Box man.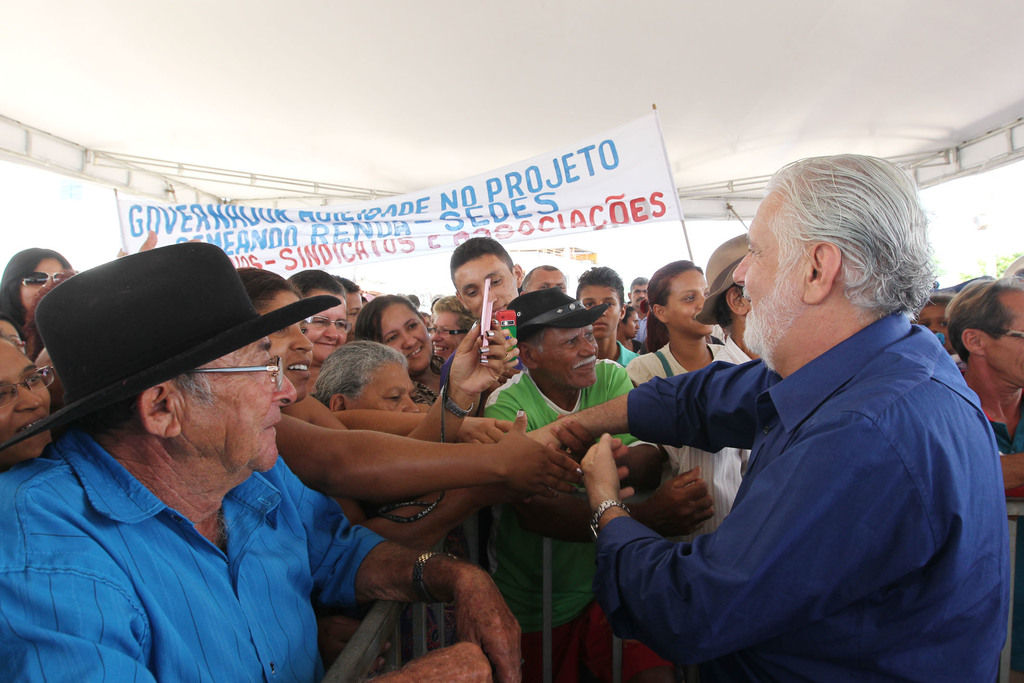
[472, 285, 719, 682].
